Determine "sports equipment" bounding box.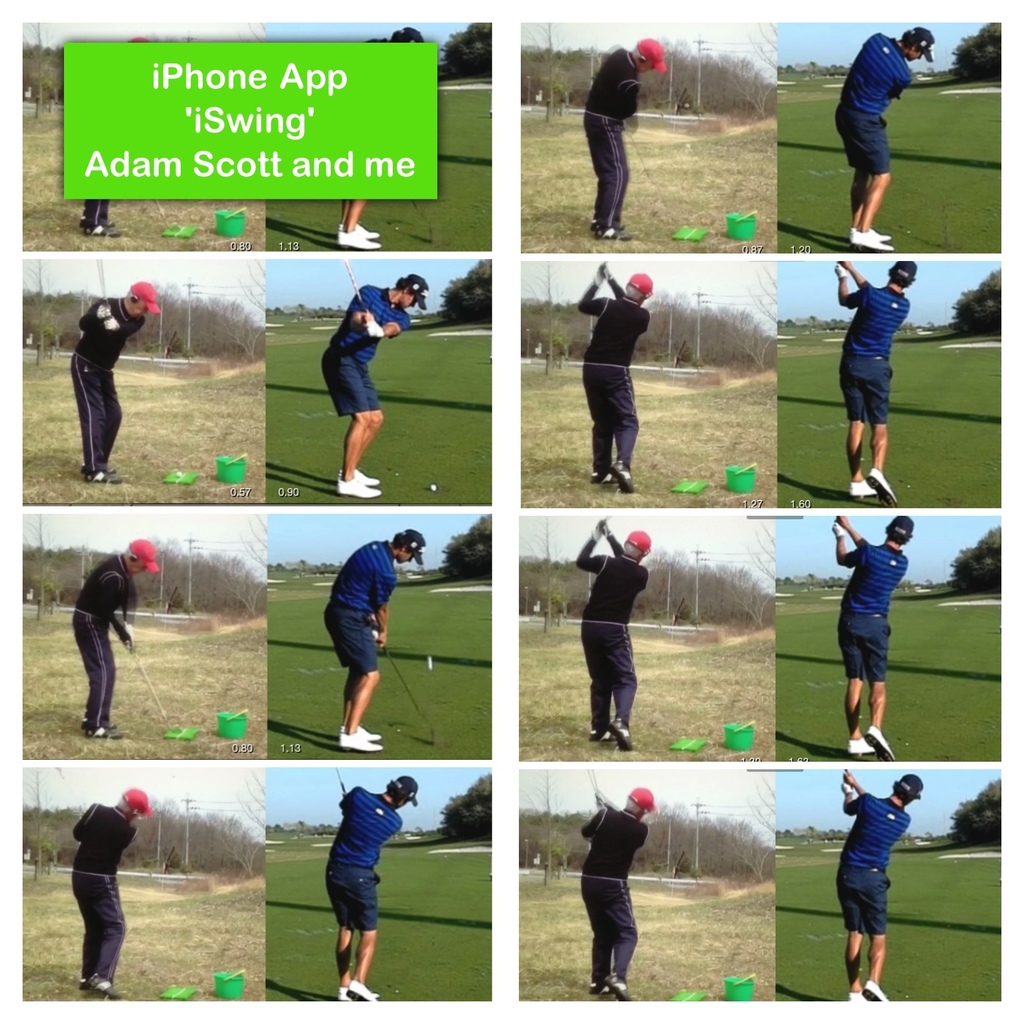
Determined: bbox(336, 733, 381, 751).
